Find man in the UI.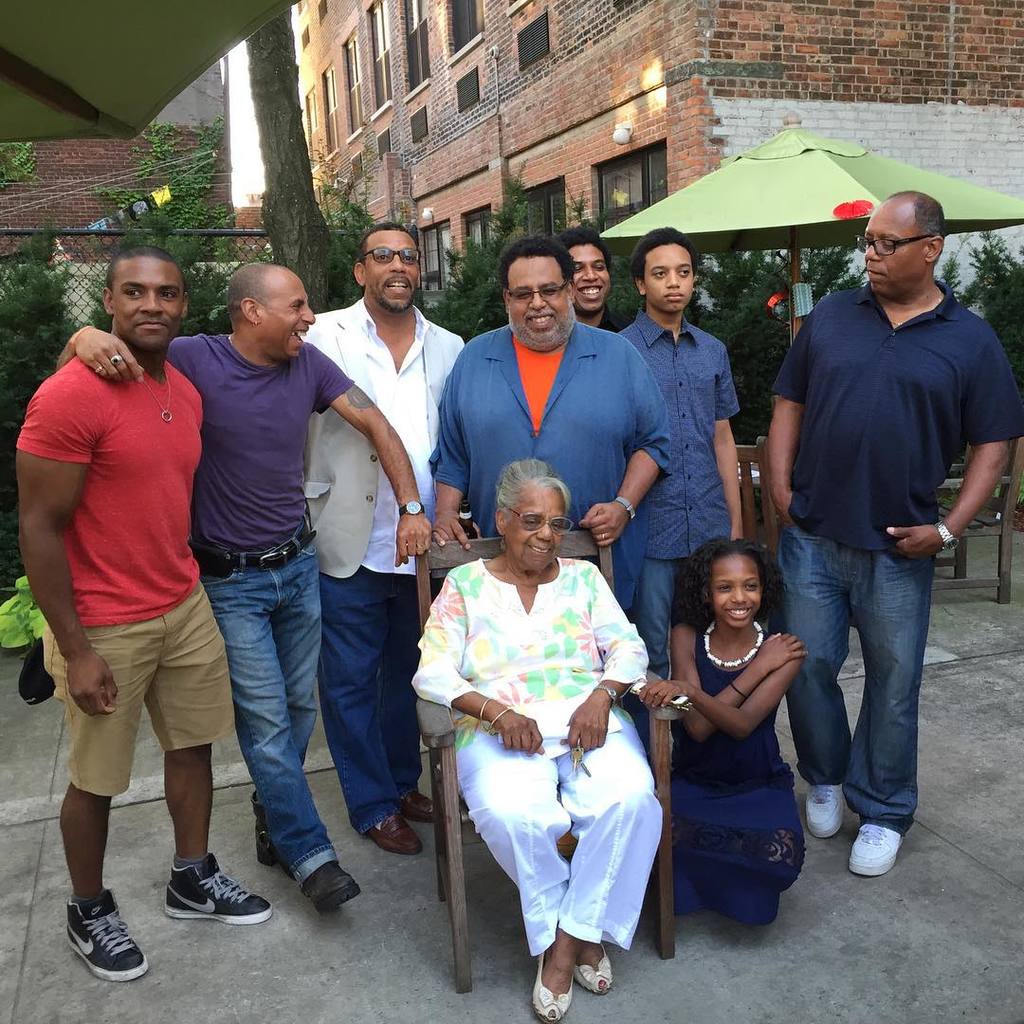
UI element at 759/180/995/883.
